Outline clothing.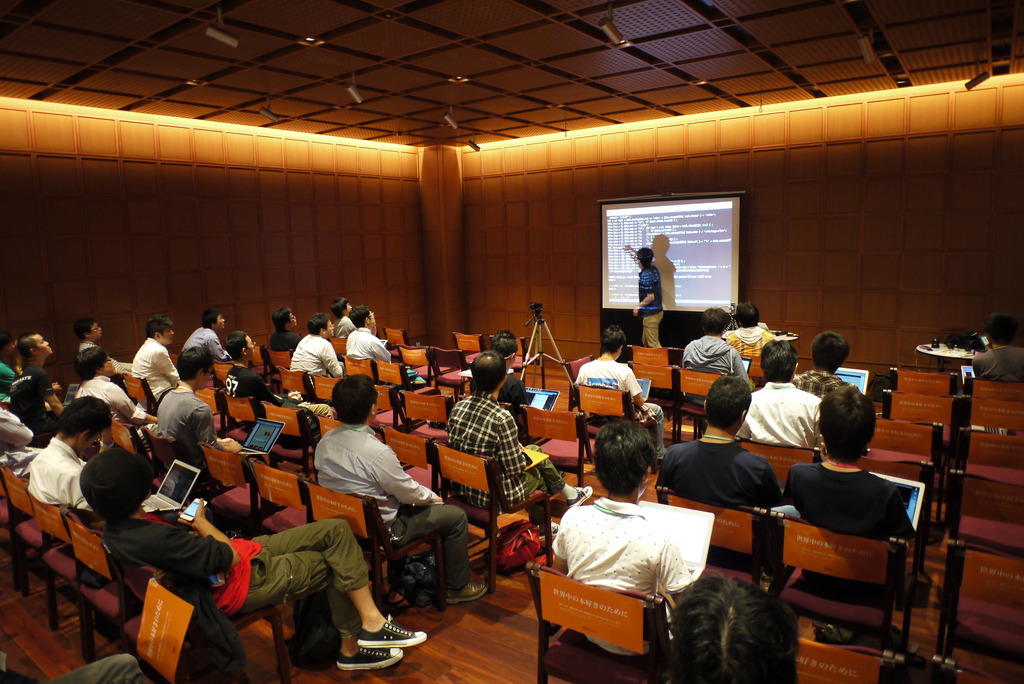
Outline: rect(442, 387, 564, 518).
